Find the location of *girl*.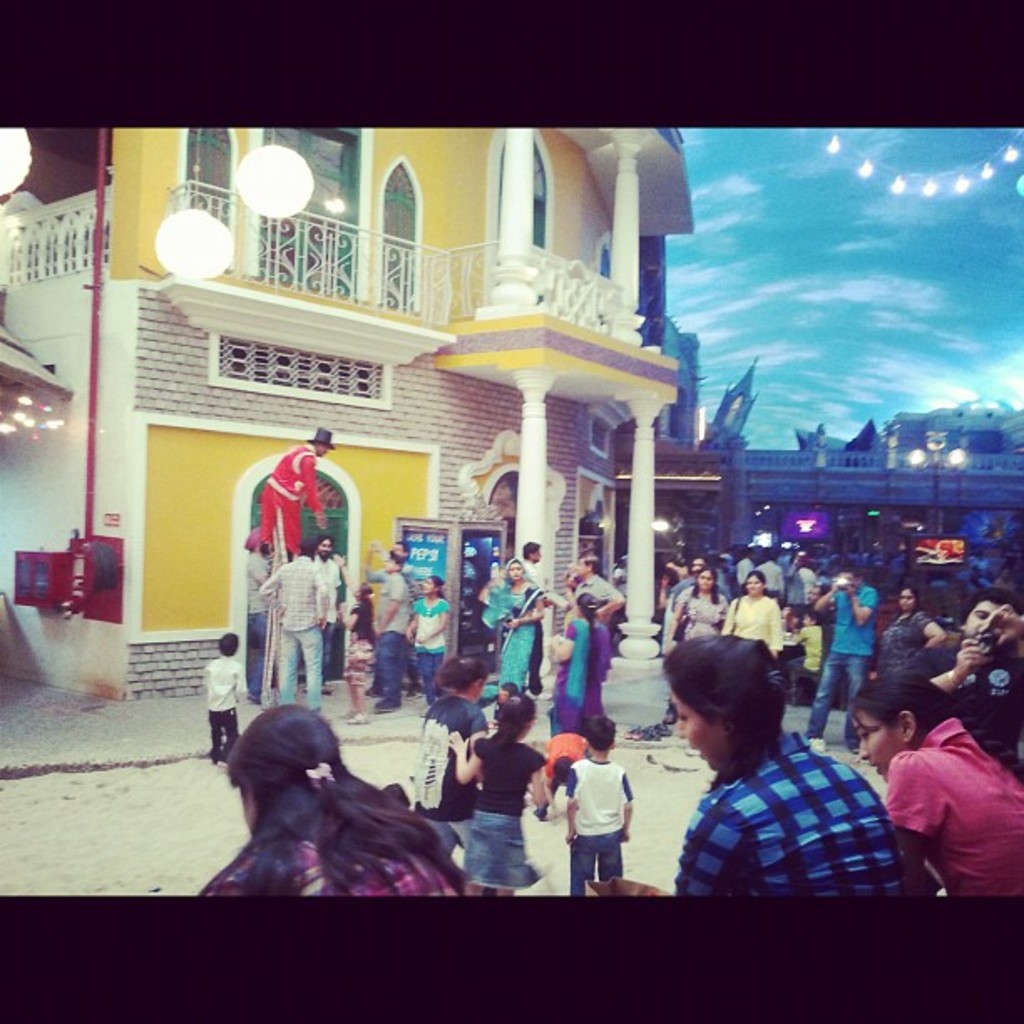
Location: (x1=550, y1=591, x2=611, y2=738).
